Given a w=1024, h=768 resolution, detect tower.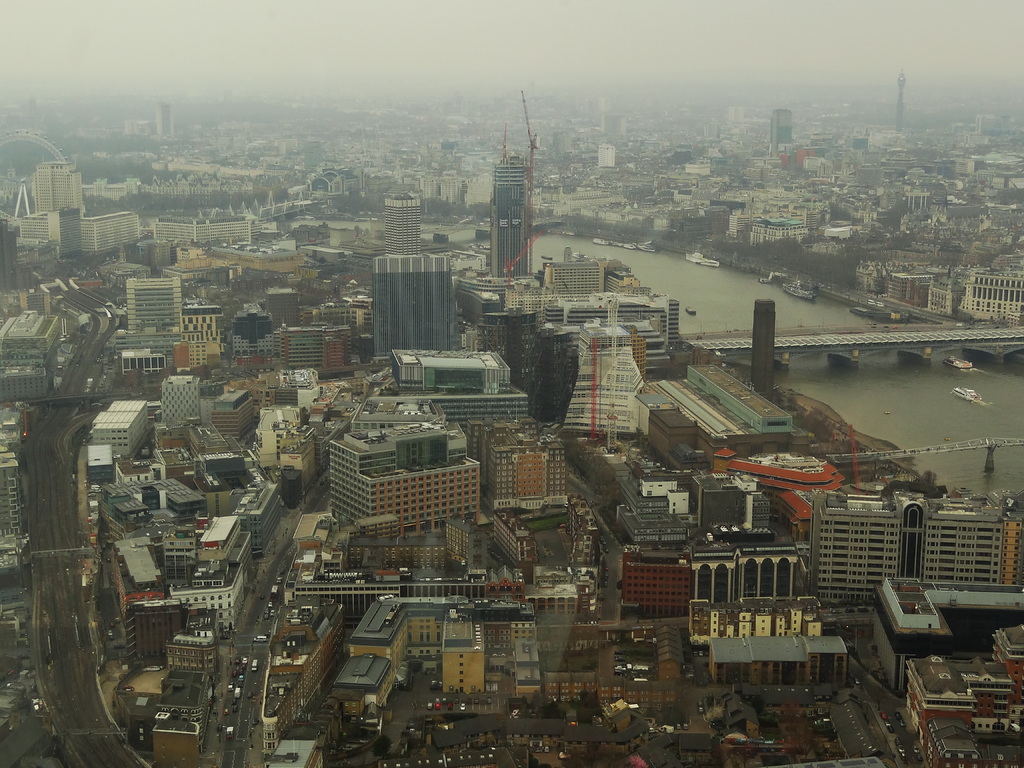
detection(767, 107, 795, 165).
